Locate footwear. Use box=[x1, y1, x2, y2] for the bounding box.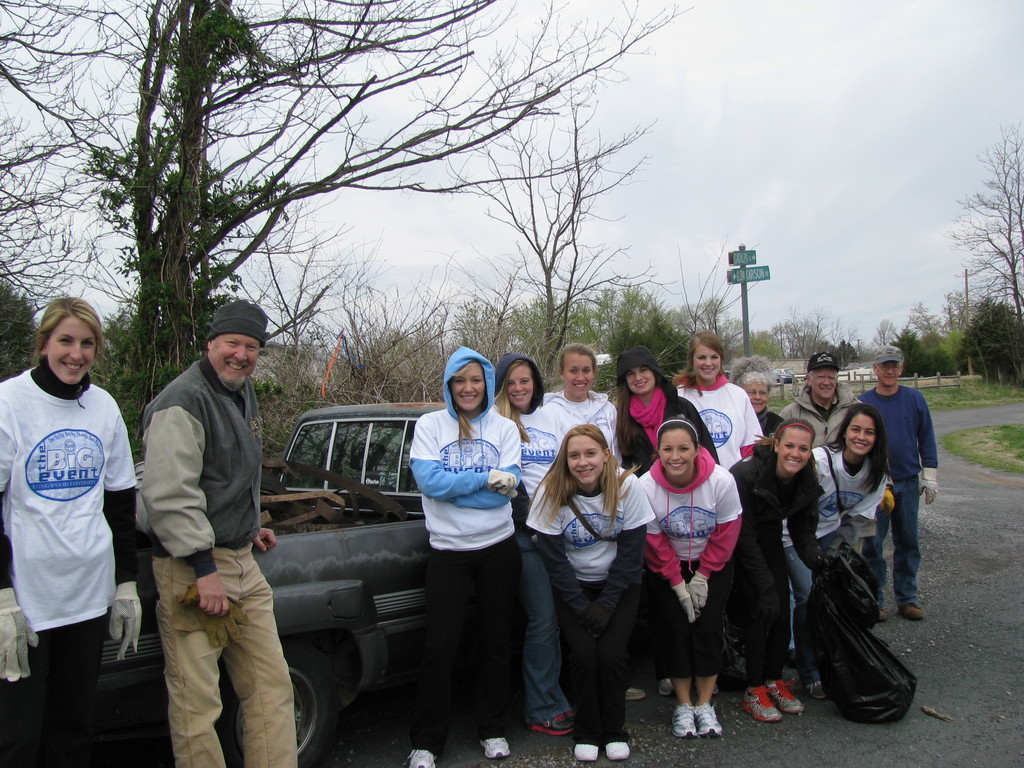
box=[690, 701, 723, 740].
